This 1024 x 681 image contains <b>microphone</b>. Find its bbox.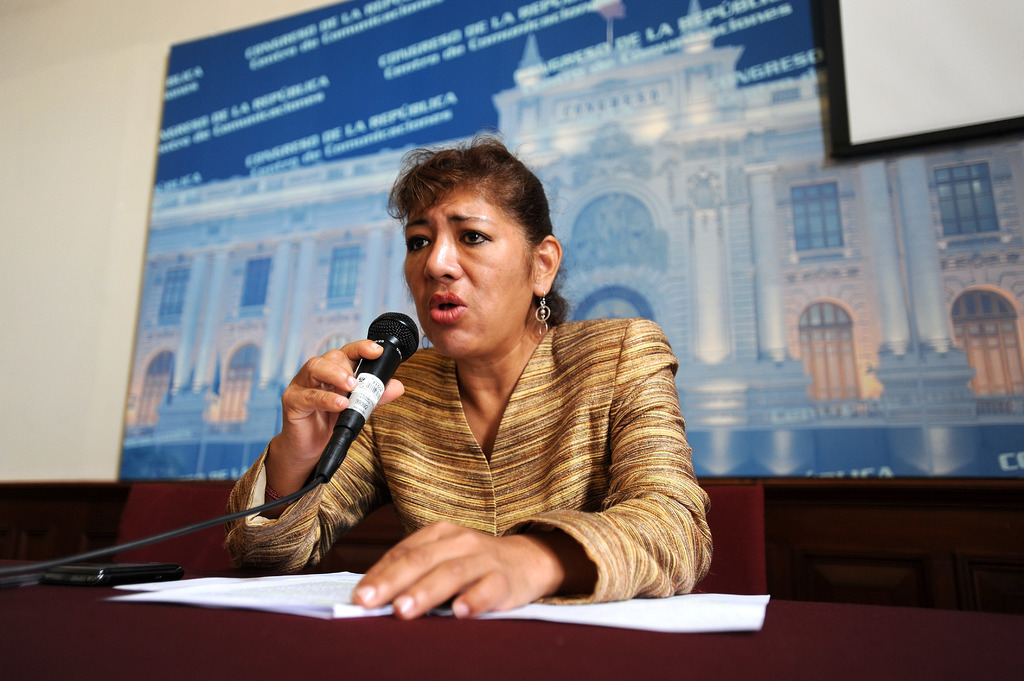
(328, 307, 428, 485).
